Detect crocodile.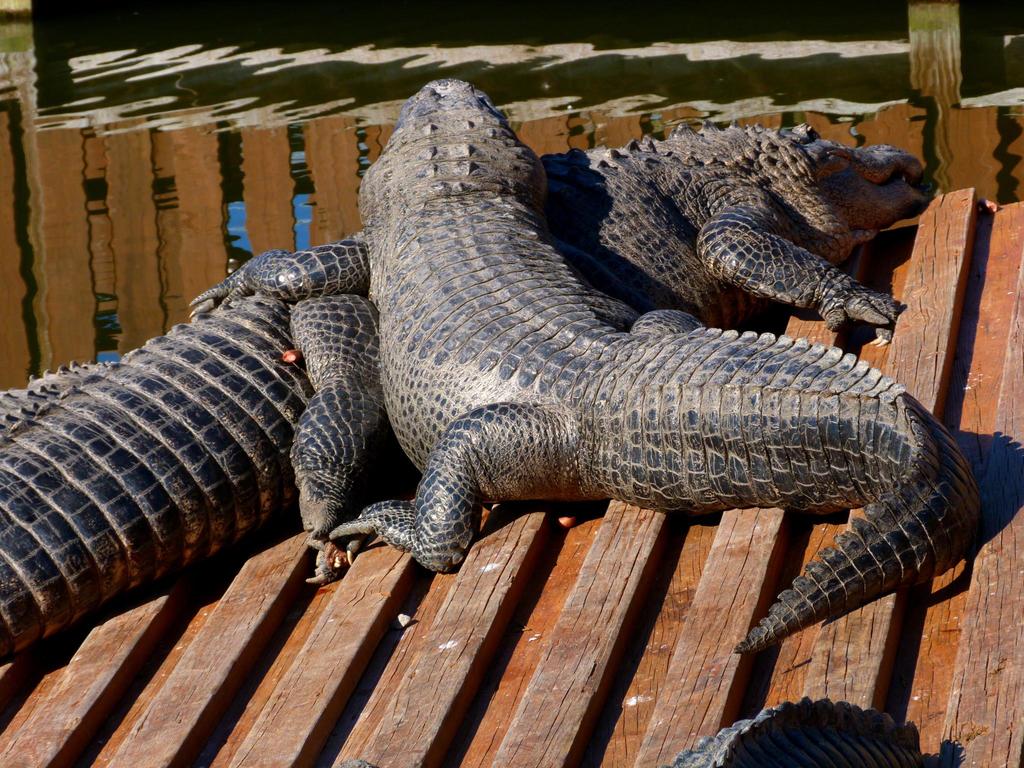
Detected at x1=0 y1=118 x2=934 y2=664.
